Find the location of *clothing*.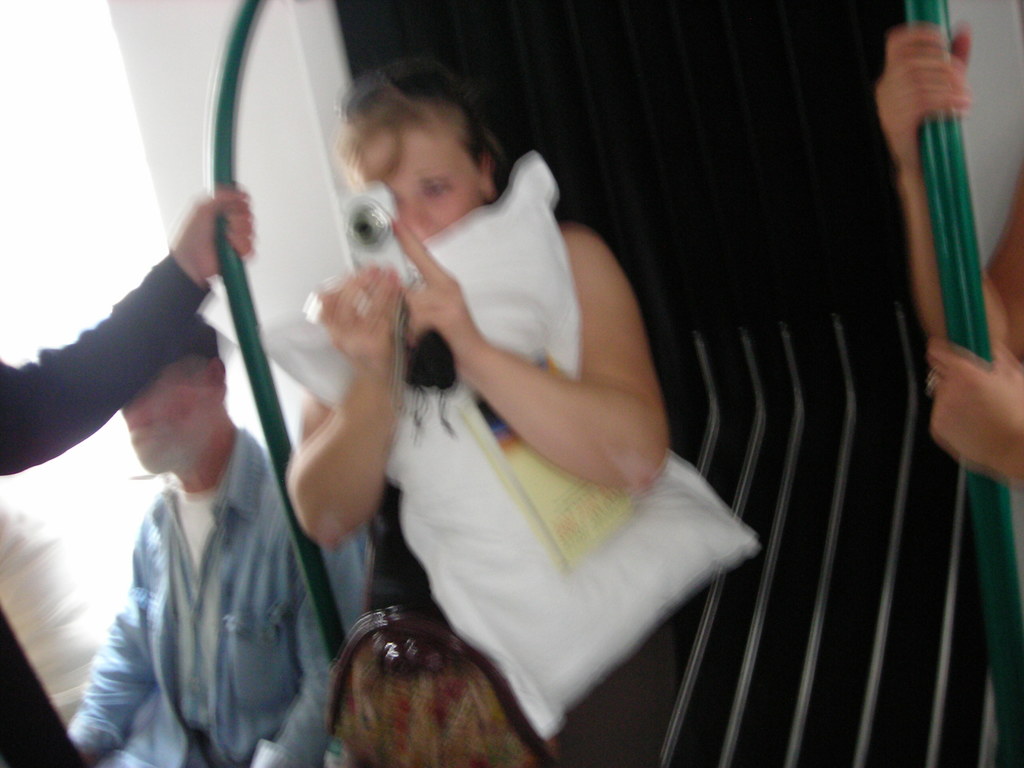
Location: {"x1": 64, "y1": 427, "x2": 374, "y2": 767}.
